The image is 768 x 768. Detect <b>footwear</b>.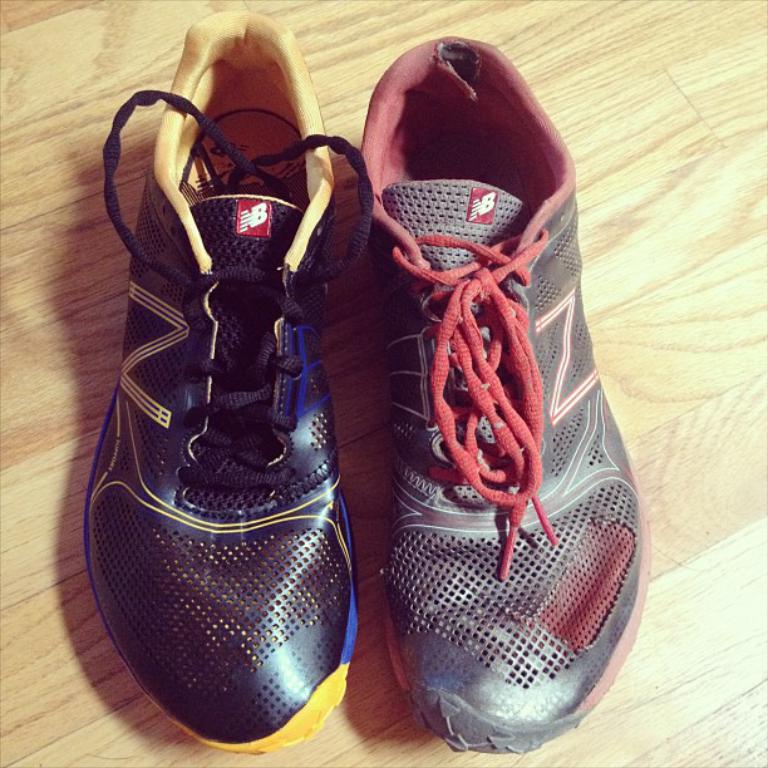
Detection: detection(356, 36, 653, 758).
